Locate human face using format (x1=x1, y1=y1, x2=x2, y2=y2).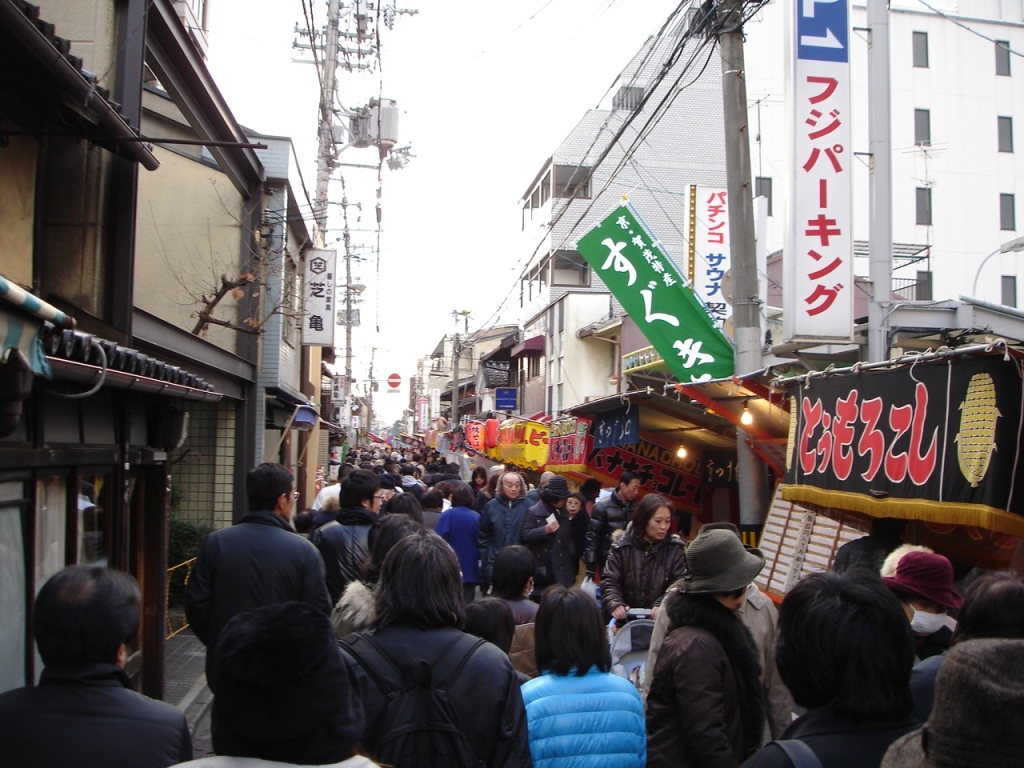
(x1=471, y1=471, x2=482, y2=486).
